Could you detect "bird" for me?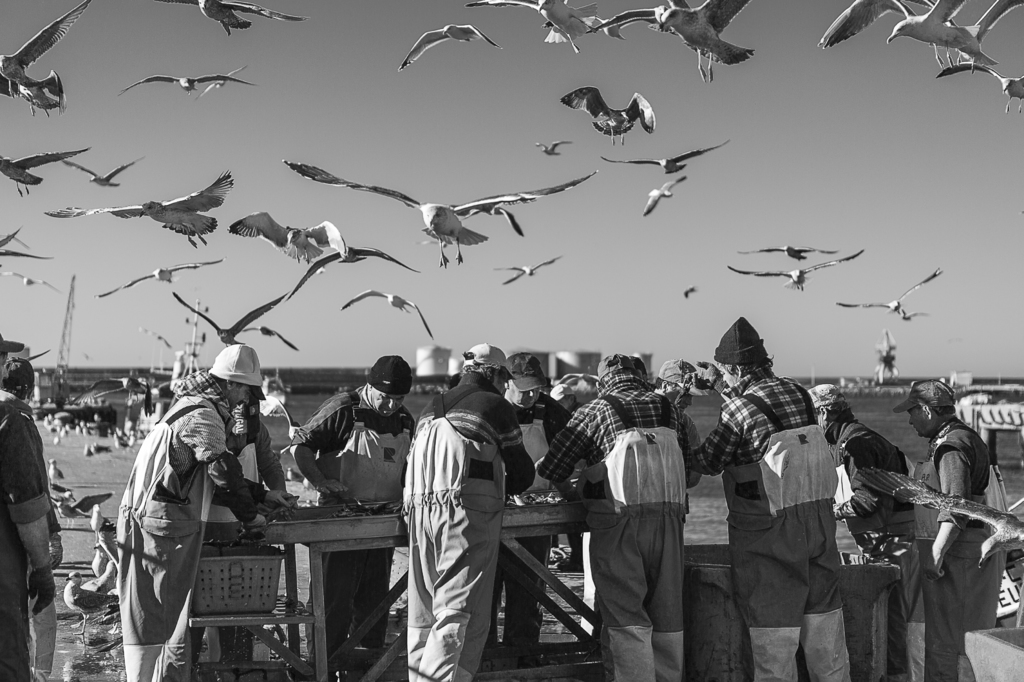
Detection result: [x1=734, y1=244, x2=844, y2=258].
